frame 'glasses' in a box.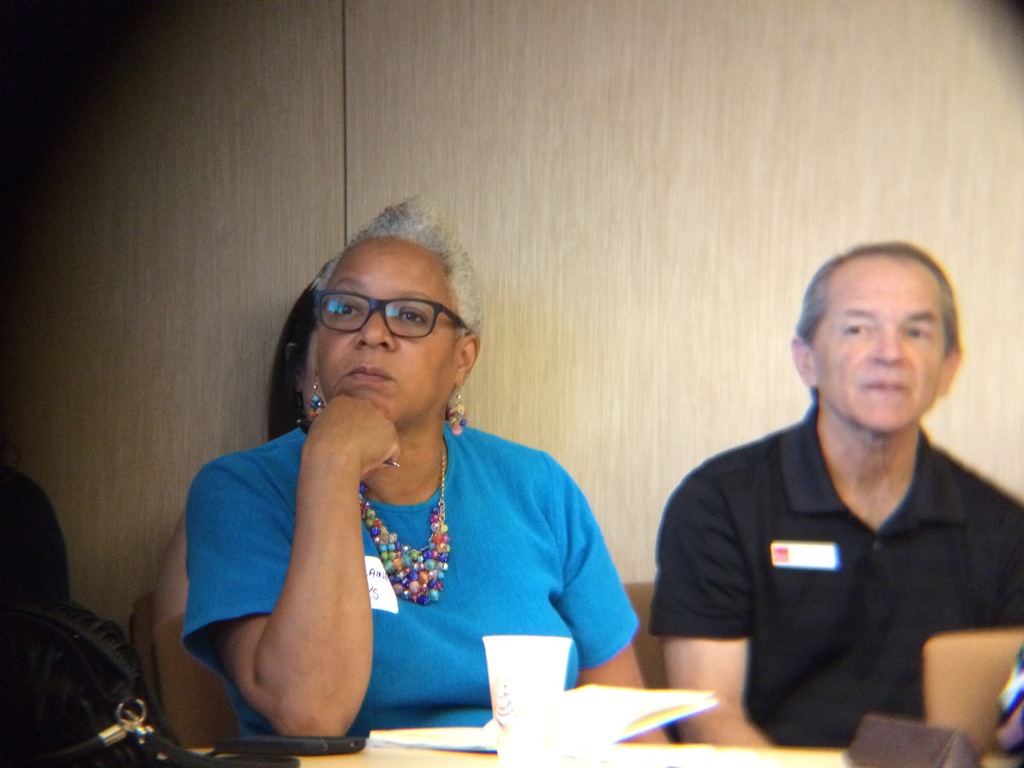
296 286 450 348.
